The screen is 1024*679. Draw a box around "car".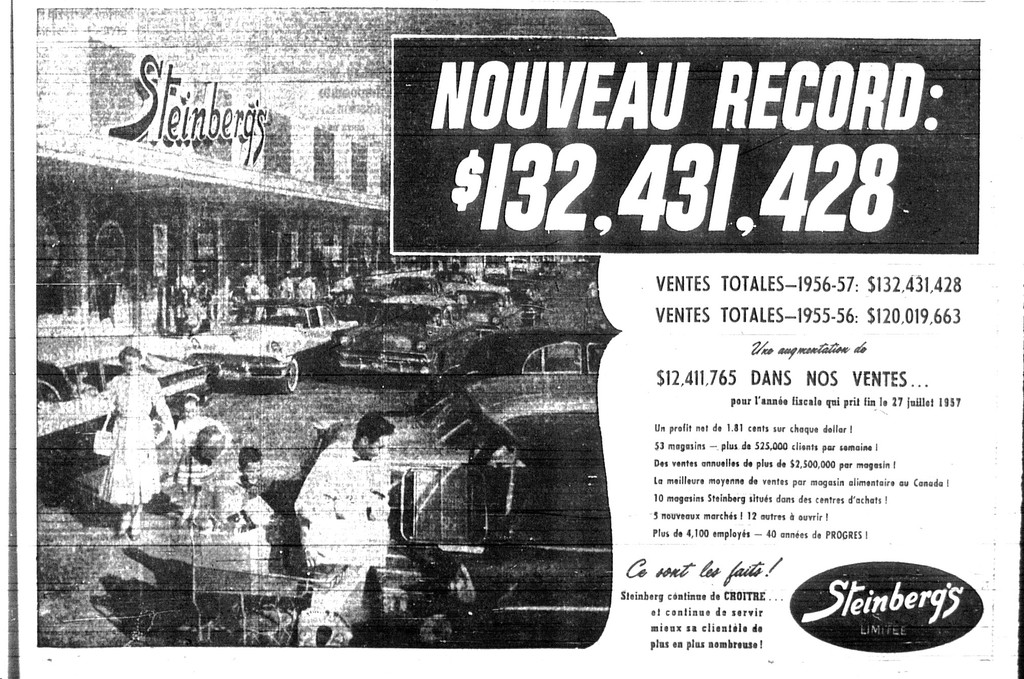
{"left": 423, "top": 555, "right": 613, "bottom": 646}.
